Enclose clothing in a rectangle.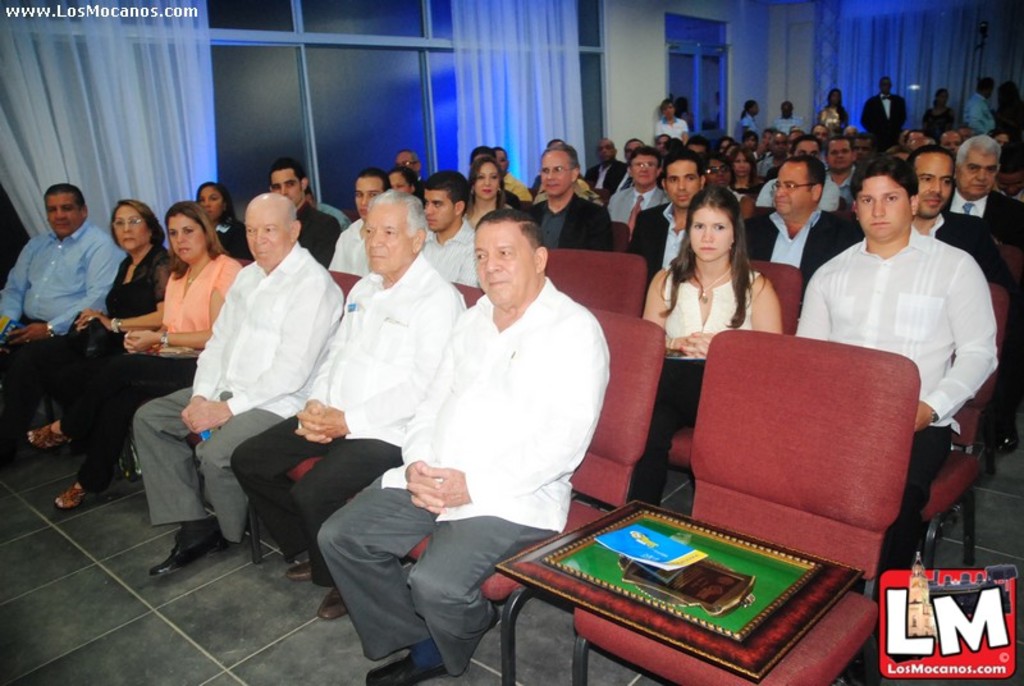
<box>960,184,1023,250</box>.
